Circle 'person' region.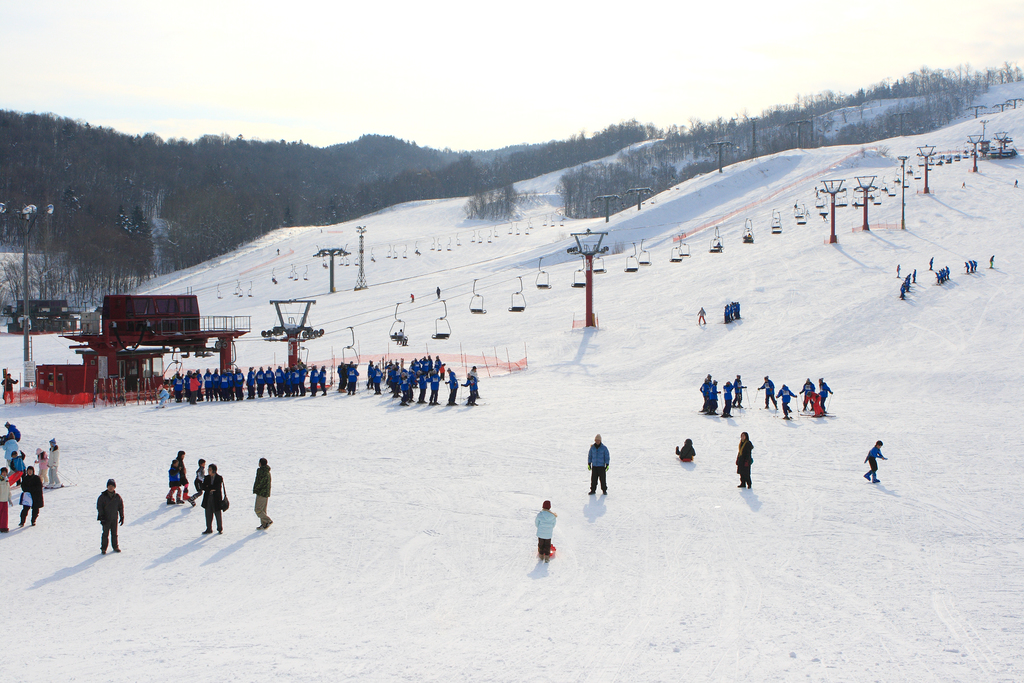
Region: x1=588, y1=432, x2=608, y2=495.
